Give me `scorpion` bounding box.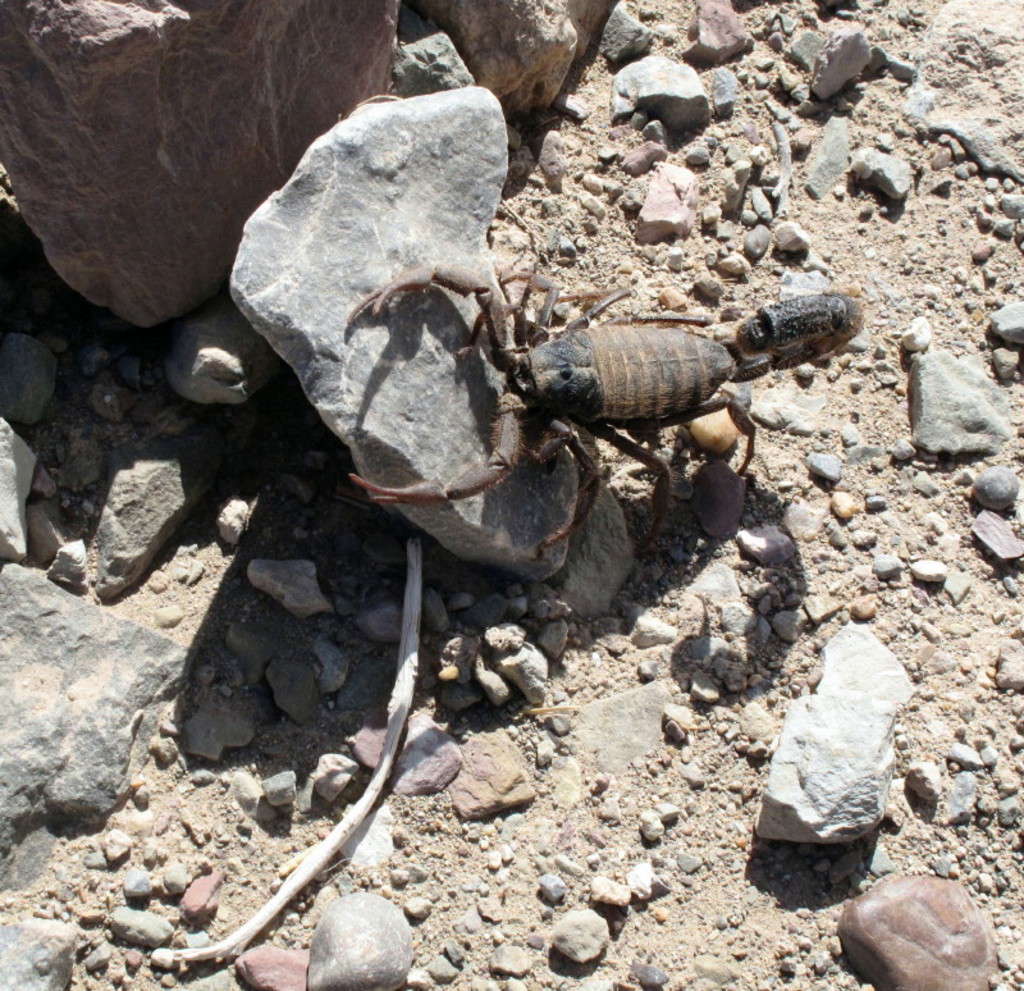
[343, 251, 869, 560].
